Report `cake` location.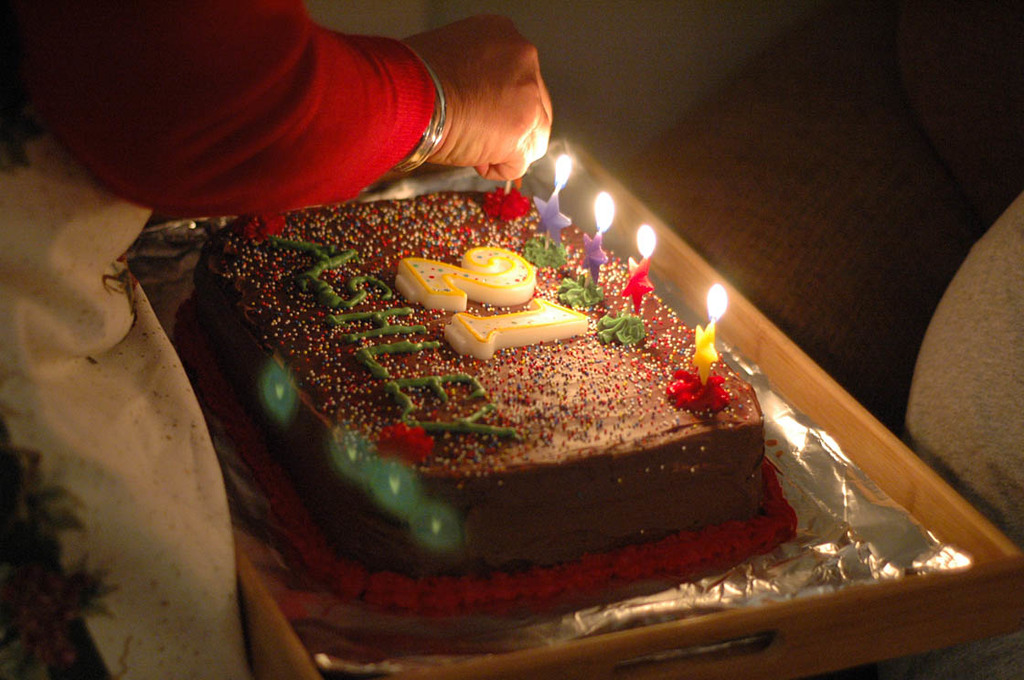
Report: select_region(195, 173, 783, 589).
